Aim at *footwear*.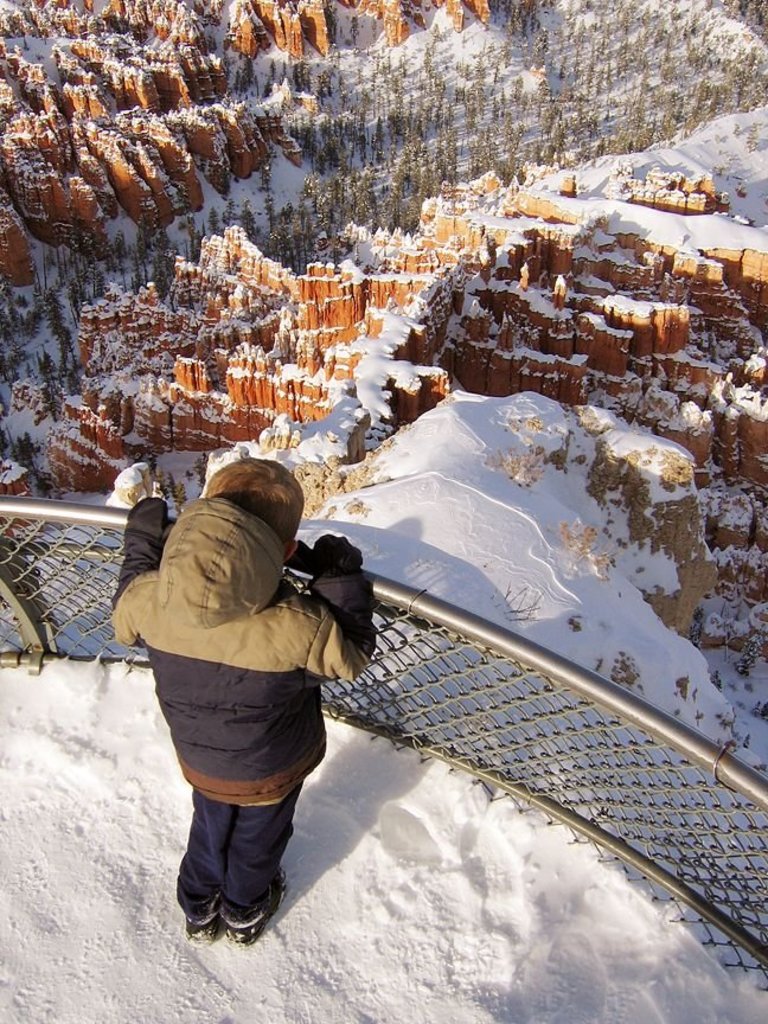
Aimed at BBox(218, 863, 295, 949).
